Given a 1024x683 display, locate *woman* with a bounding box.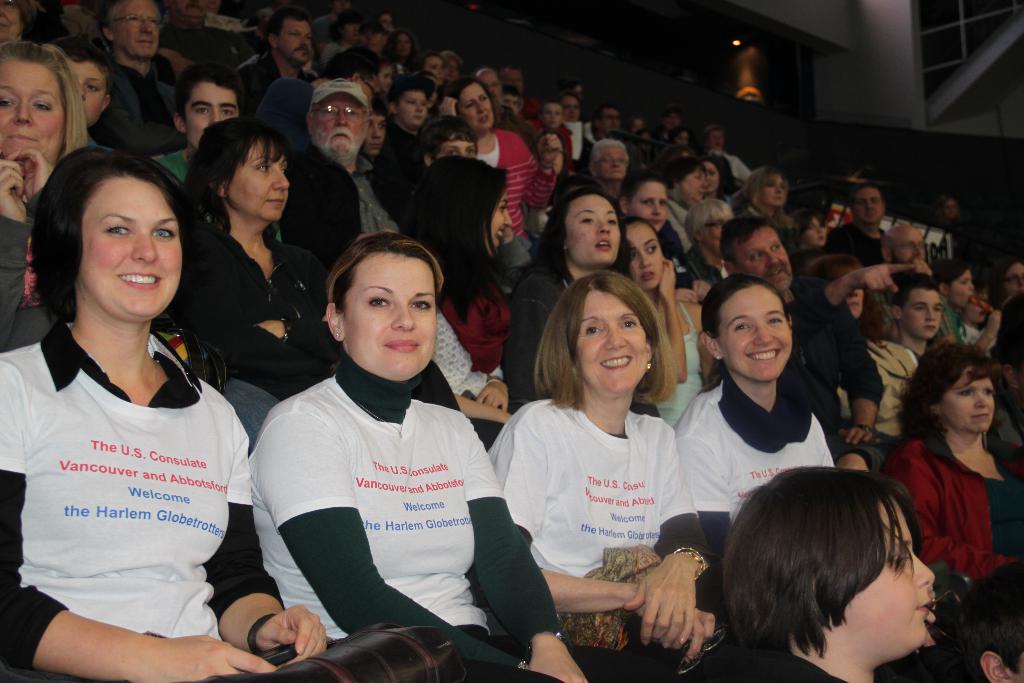
Located: {"left": 482, "top": 268, "right": 710, "bottom": 682}.
